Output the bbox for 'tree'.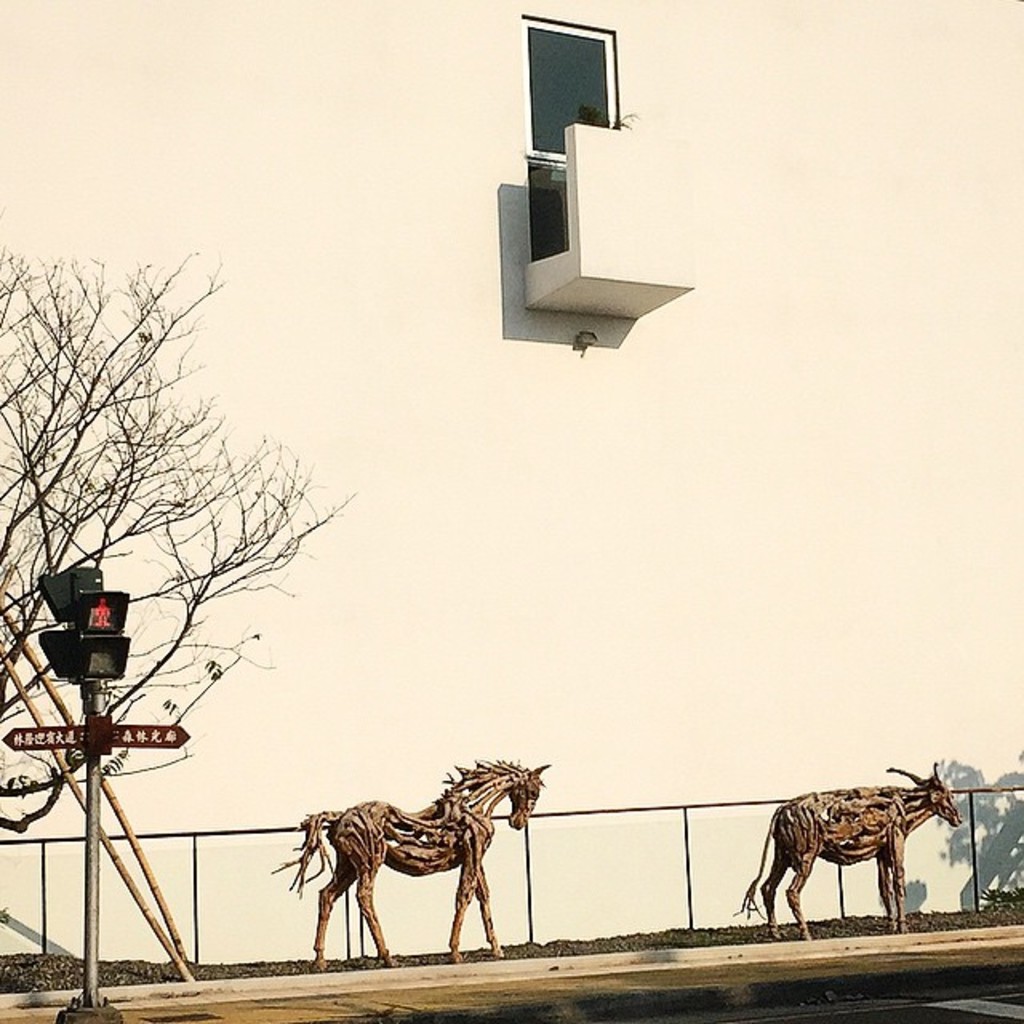
crop(13, 323, 339, 936).
